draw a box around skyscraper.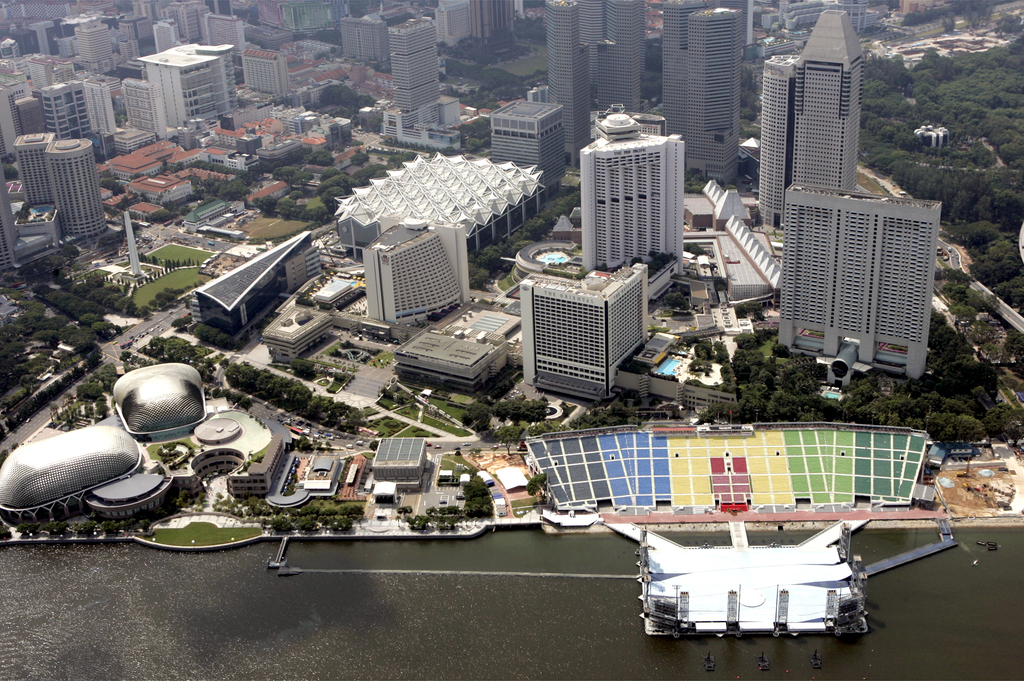
bbox=[606, 0, 653, 74].
